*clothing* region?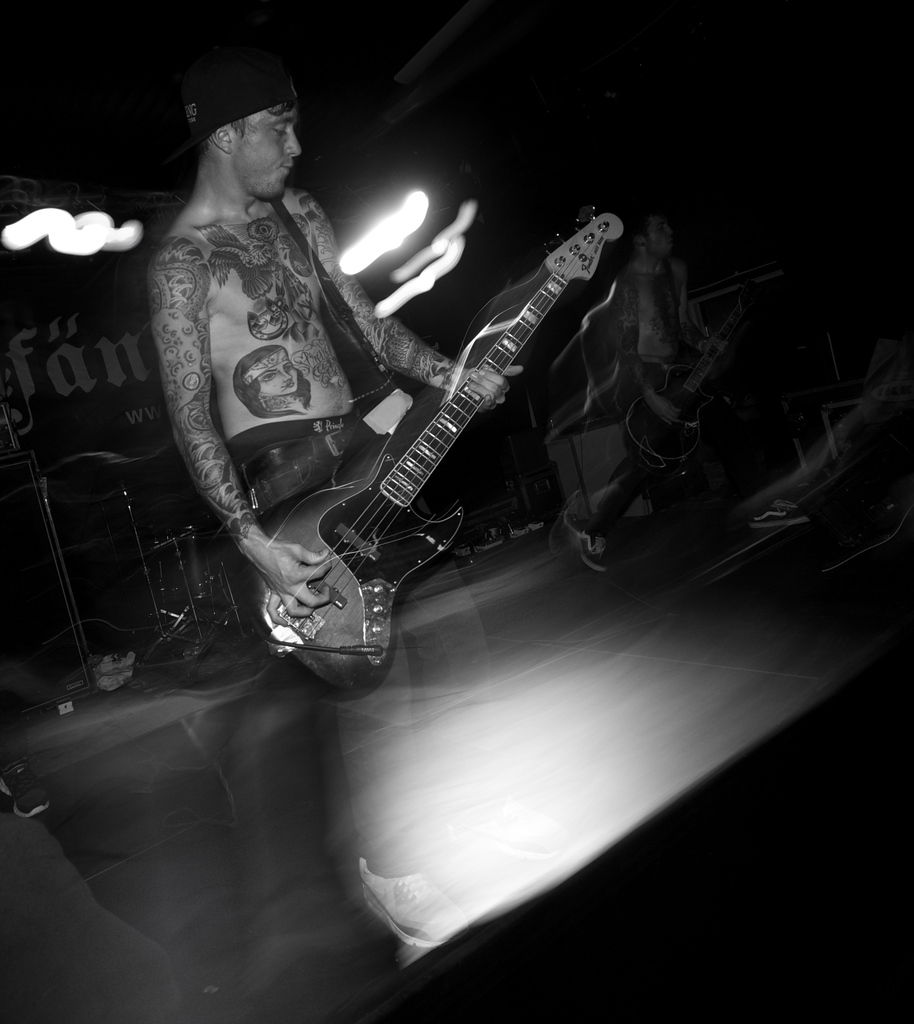
<bbox>225, 411, 463, 639</bbox>
